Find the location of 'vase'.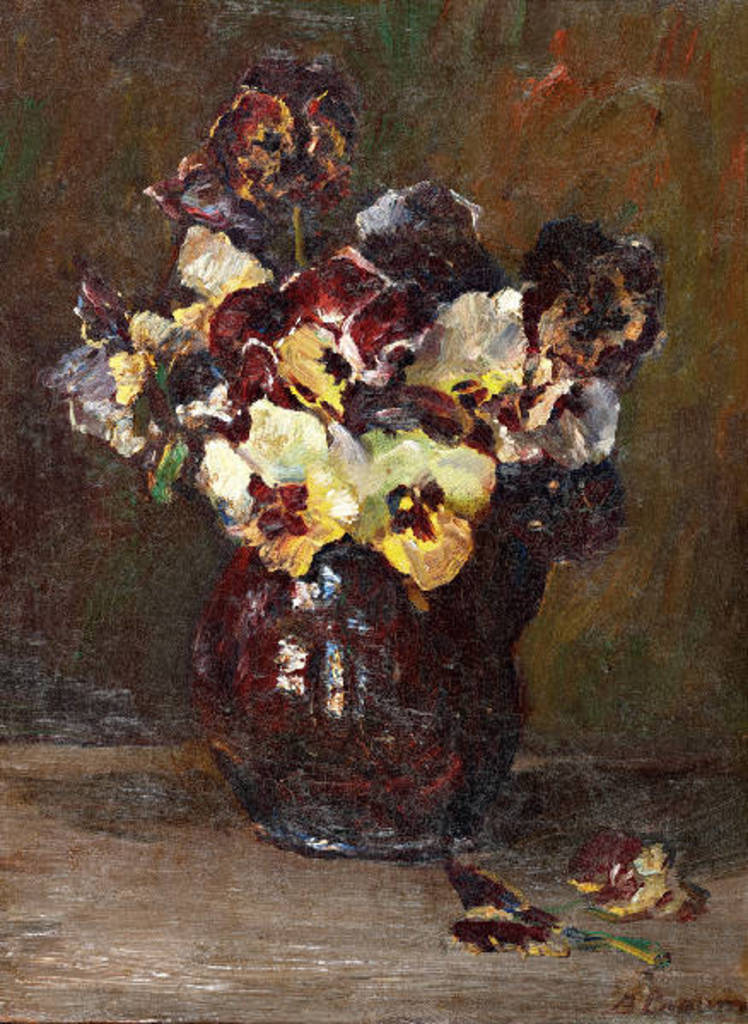
Location: (left=186, top=536, right=526, bottom=864).
